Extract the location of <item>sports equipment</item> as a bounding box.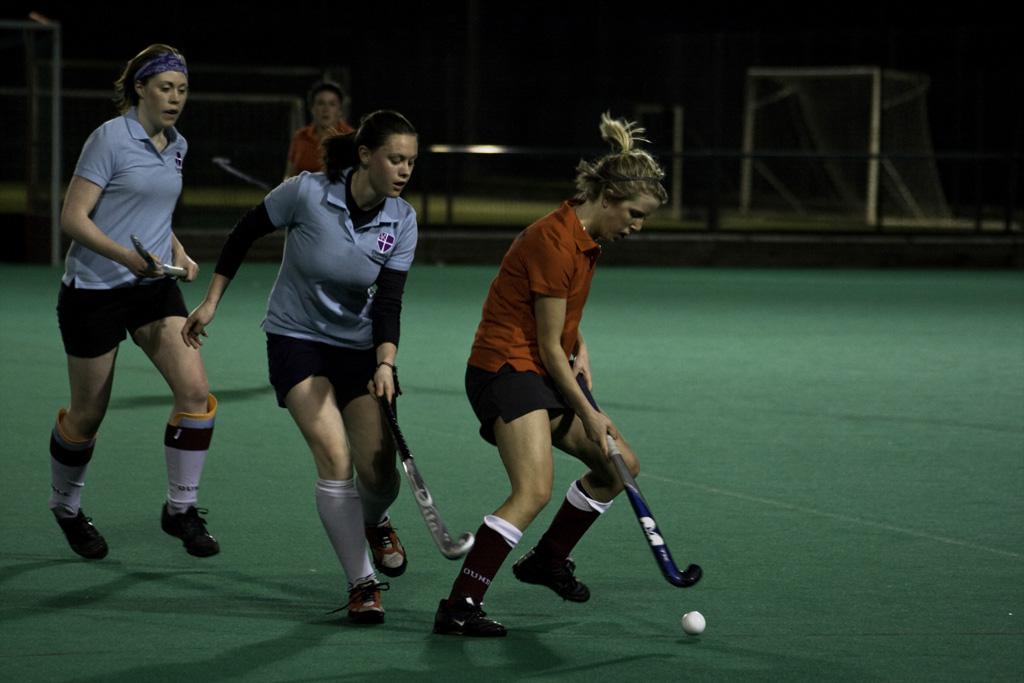
(left=370, top=517, right=412, bottom=578).
